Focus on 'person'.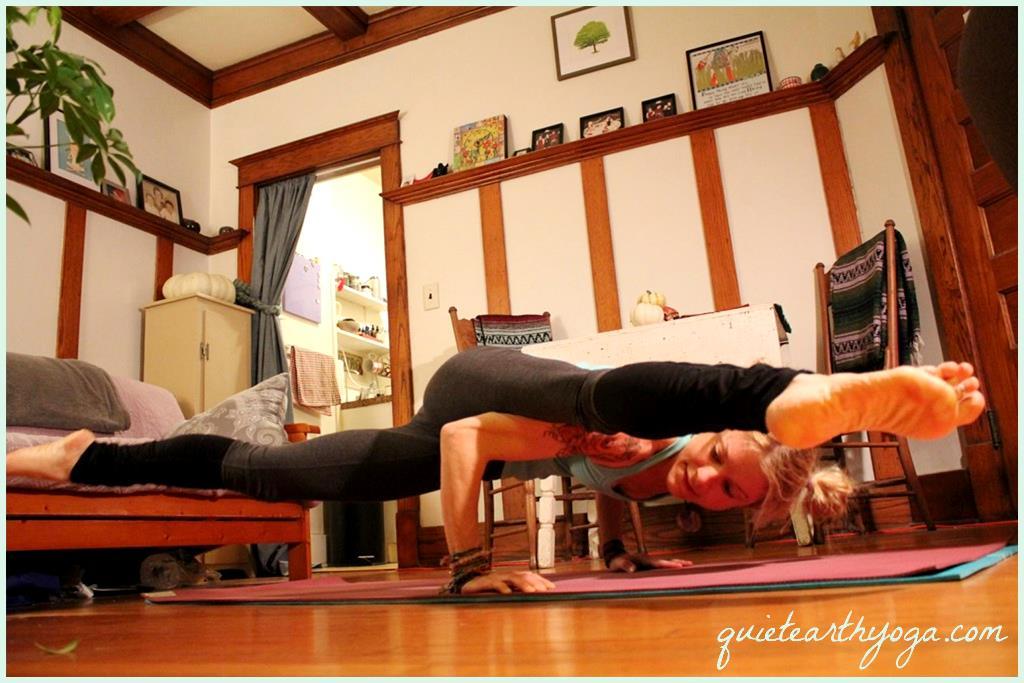
Focused at region(4, 344, 987, 598).
